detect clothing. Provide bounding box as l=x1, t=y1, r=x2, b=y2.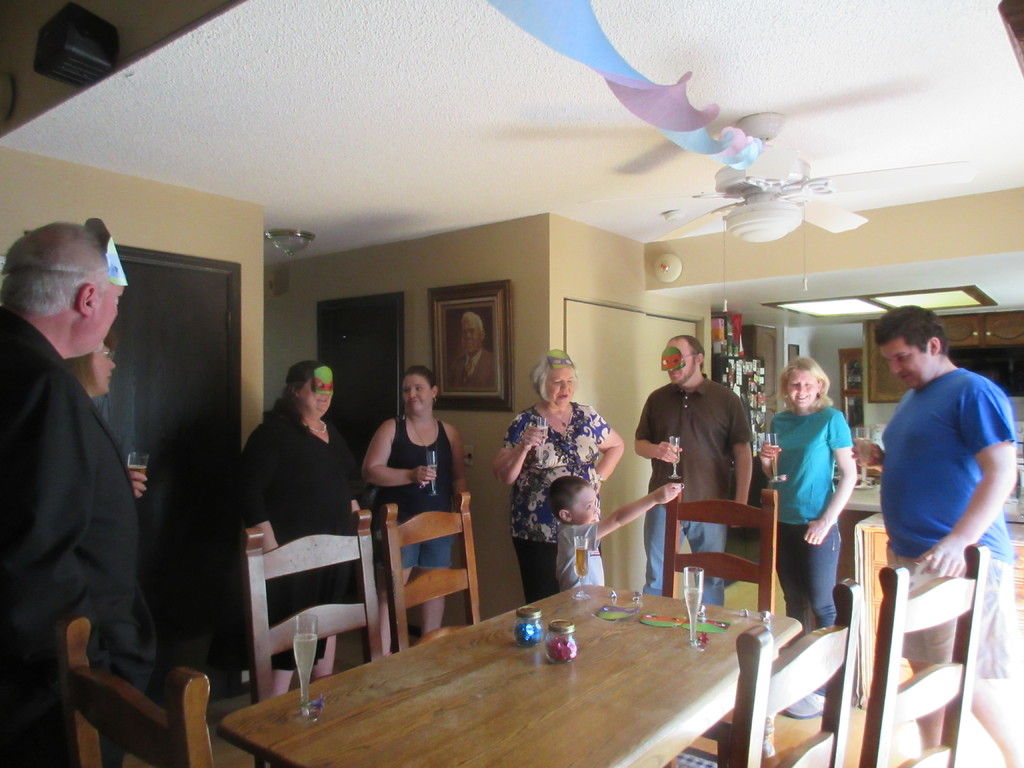
l=881, t=364, r=1014, b=676.
